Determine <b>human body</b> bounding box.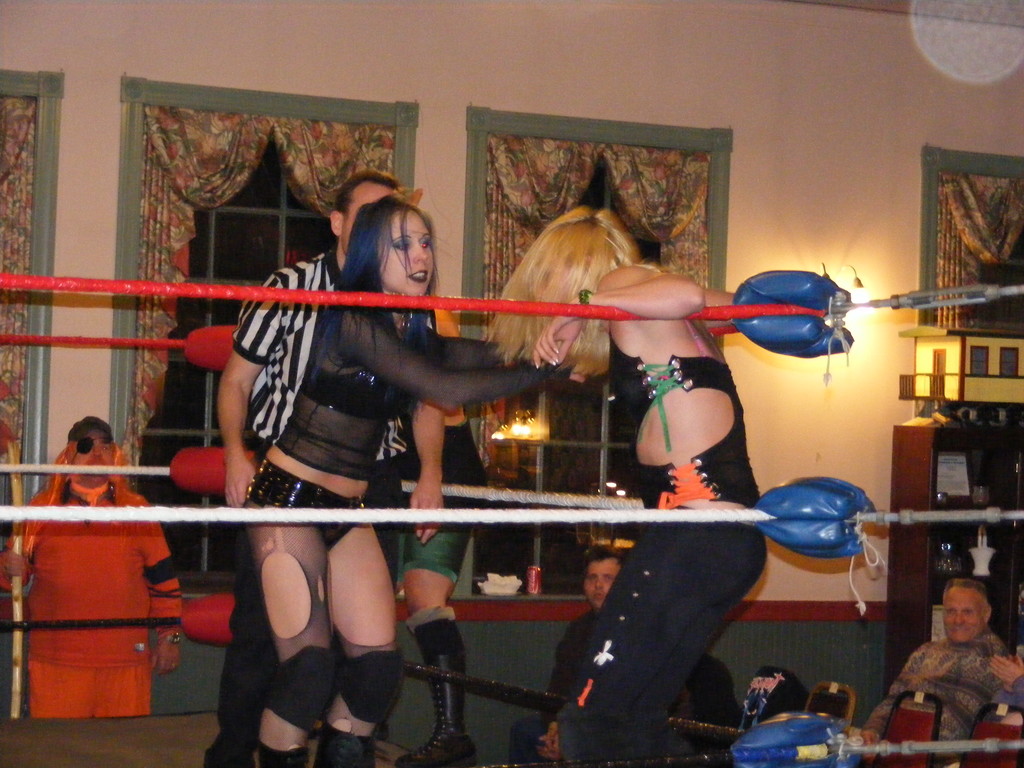
Determined: (left=242, top=184, right=588, bottom=767).
